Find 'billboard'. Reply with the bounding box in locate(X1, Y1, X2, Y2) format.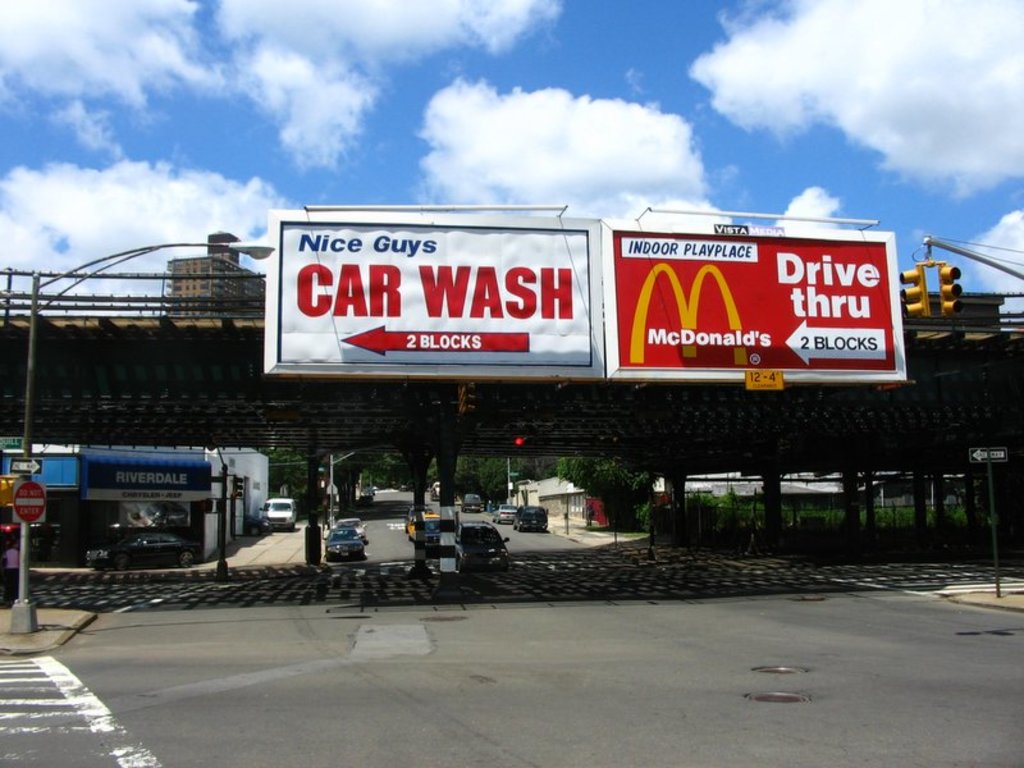
locate(581, 206, 904, 411).
